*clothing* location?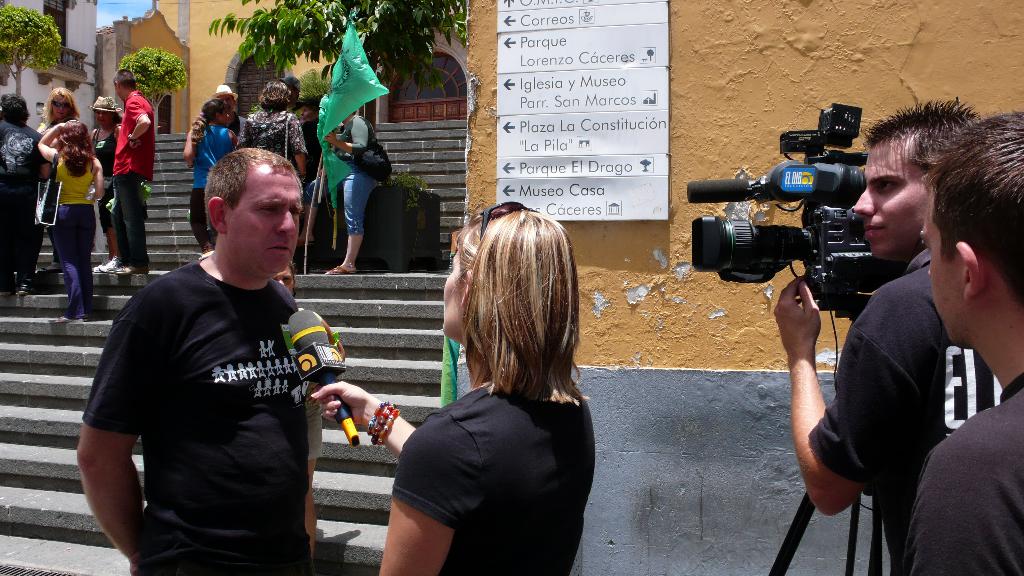
808 248 1009 573
